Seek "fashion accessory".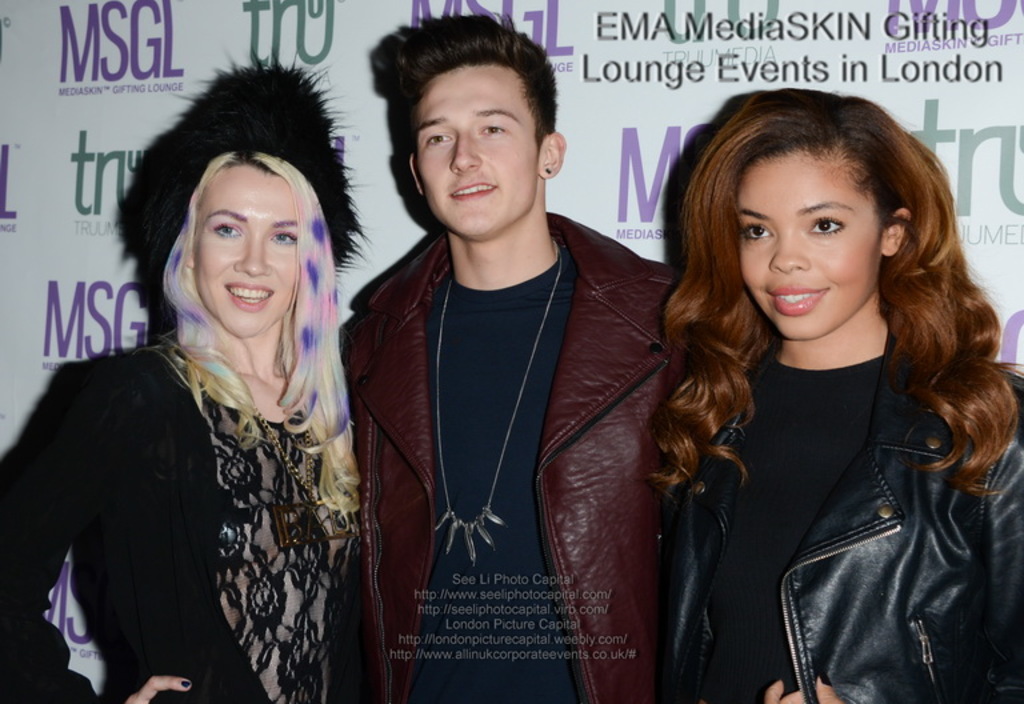
{"x1": 435, "y1": 249, "x2": 560, "y2": 567}.
